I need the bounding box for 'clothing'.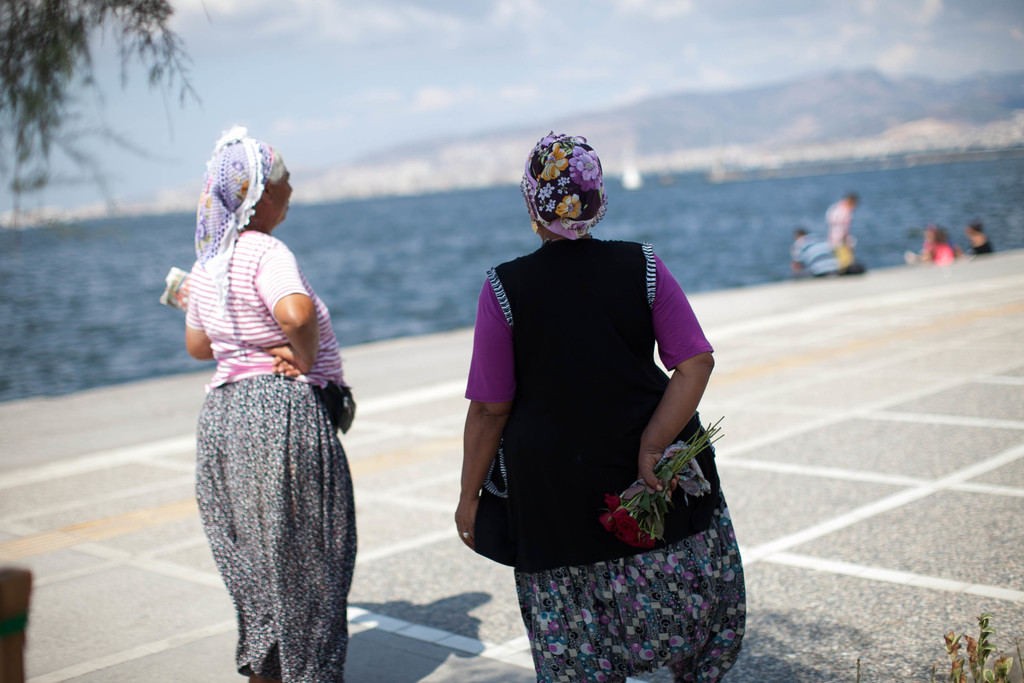
Here it is: x1=193 y1=230 x2=355 y2=682.
